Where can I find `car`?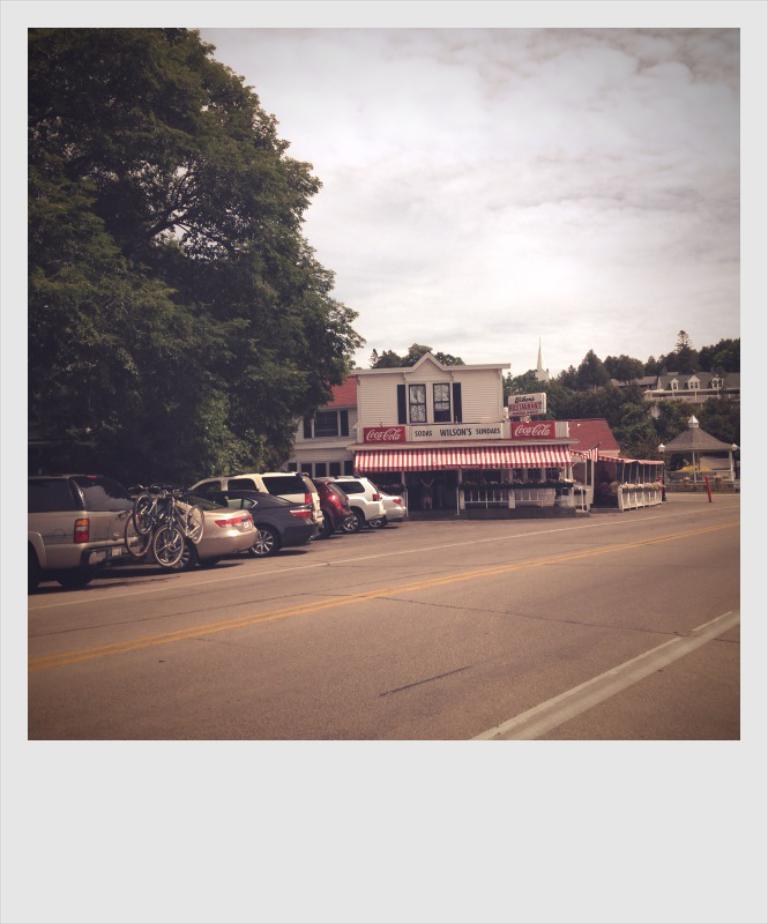
You can find it at 312:476:352:539.
